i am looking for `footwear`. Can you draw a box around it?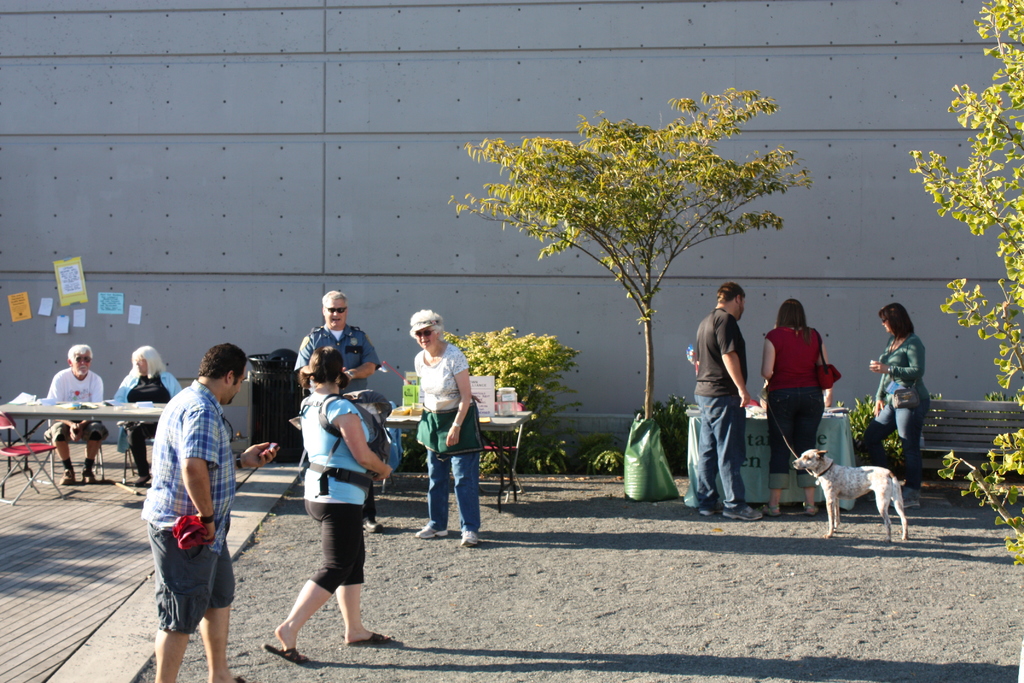
Sure, the bounding box is crop(232, 678, 251, 682).
